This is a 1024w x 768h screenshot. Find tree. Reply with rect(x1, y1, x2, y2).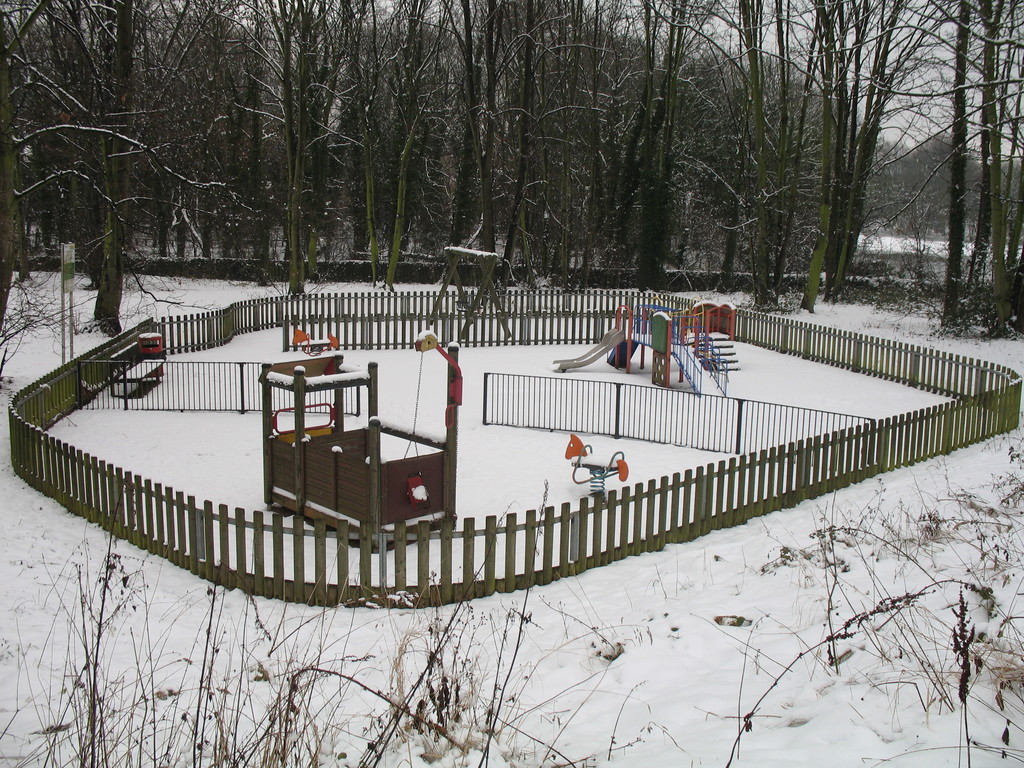
rect(324, 0, 449, 276).
